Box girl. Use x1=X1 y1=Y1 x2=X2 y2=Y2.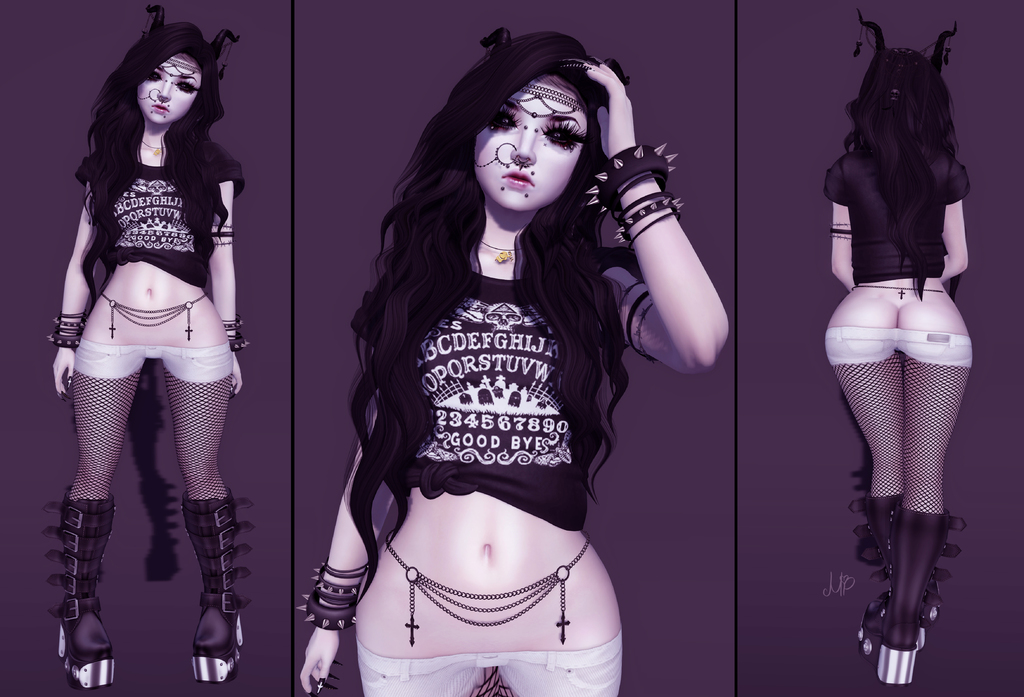
x1=819 y1=7 x2=975 y2=692.
